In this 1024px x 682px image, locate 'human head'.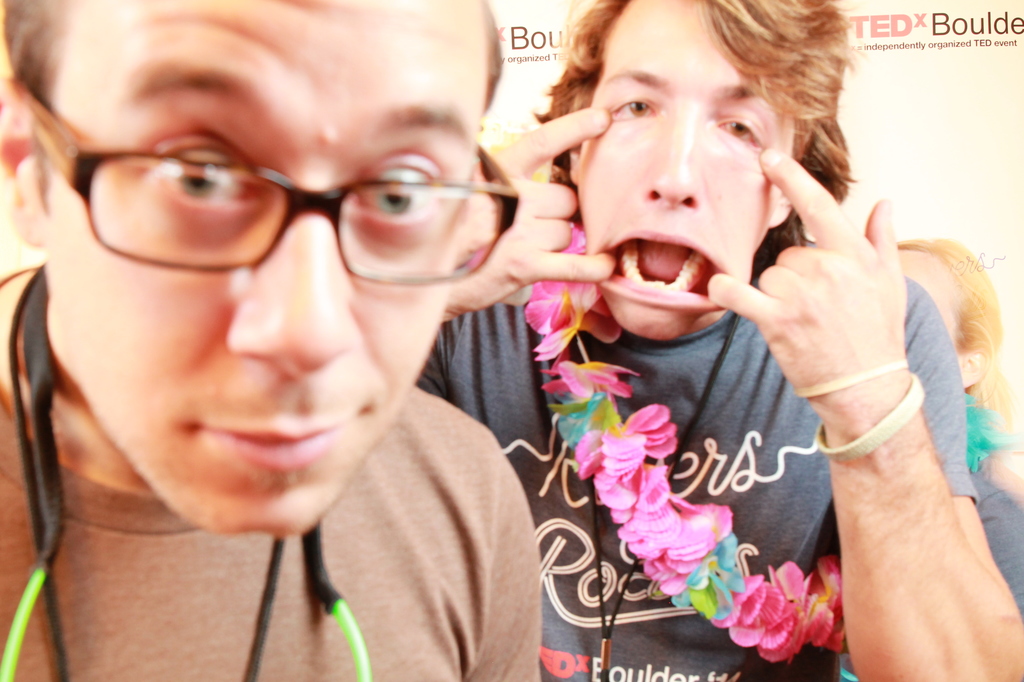
Bounding box: 0/0/505/535.
